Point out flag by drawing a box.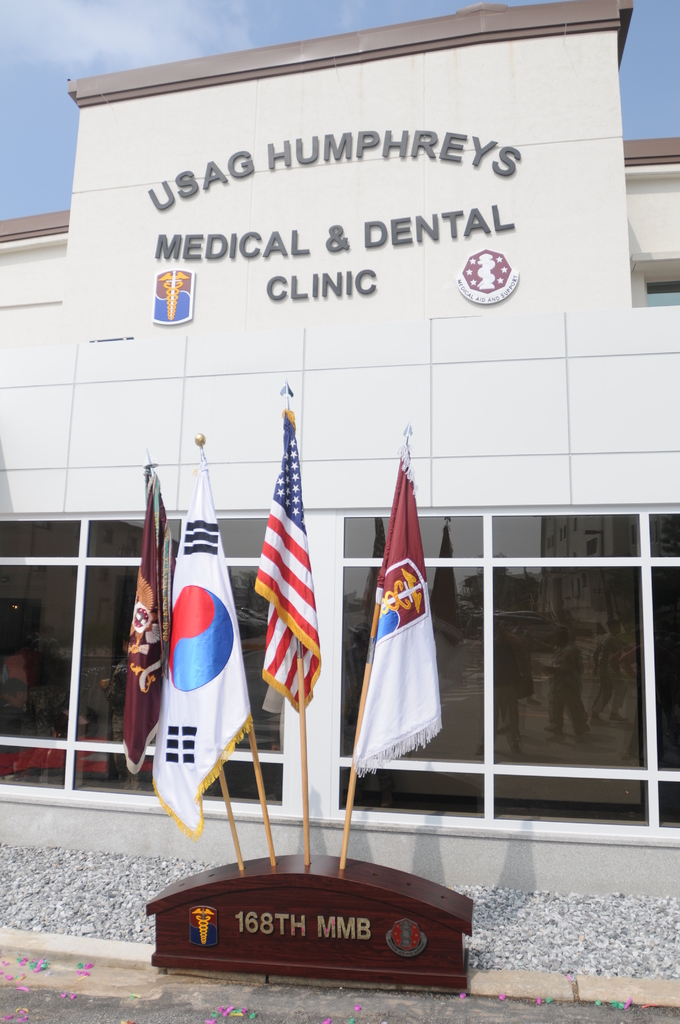
353:435:446:772.
